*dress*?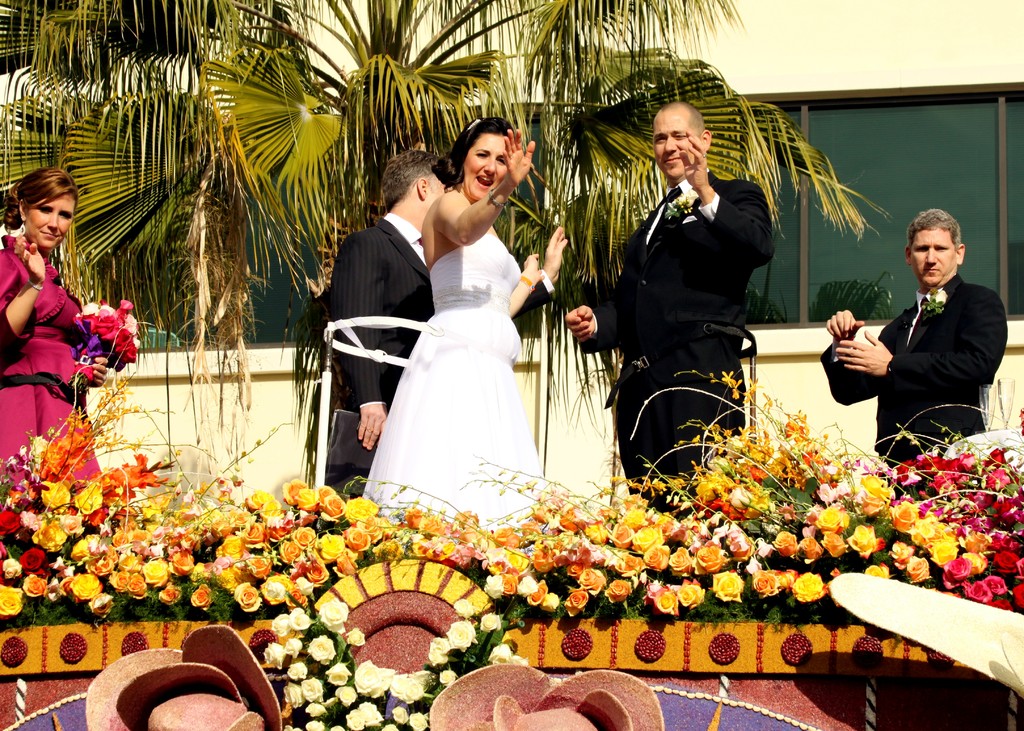
box=[0, 232, 105, 486]
